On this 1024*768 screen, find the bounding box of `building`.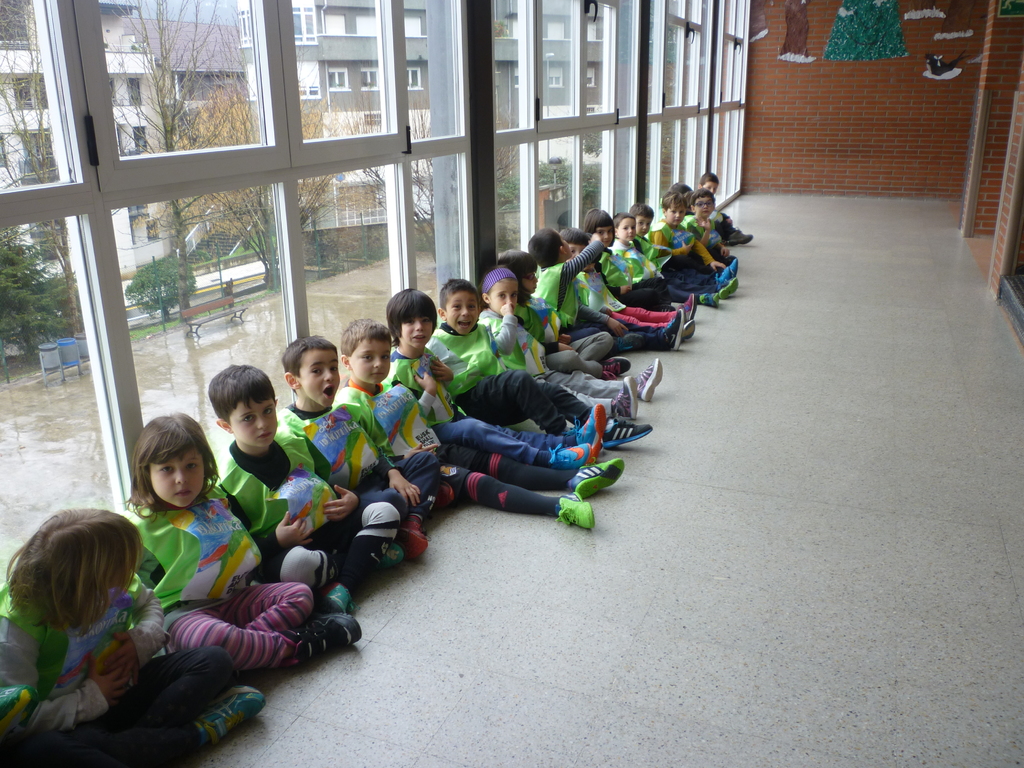
Bounding box: (141,18,237,108).
